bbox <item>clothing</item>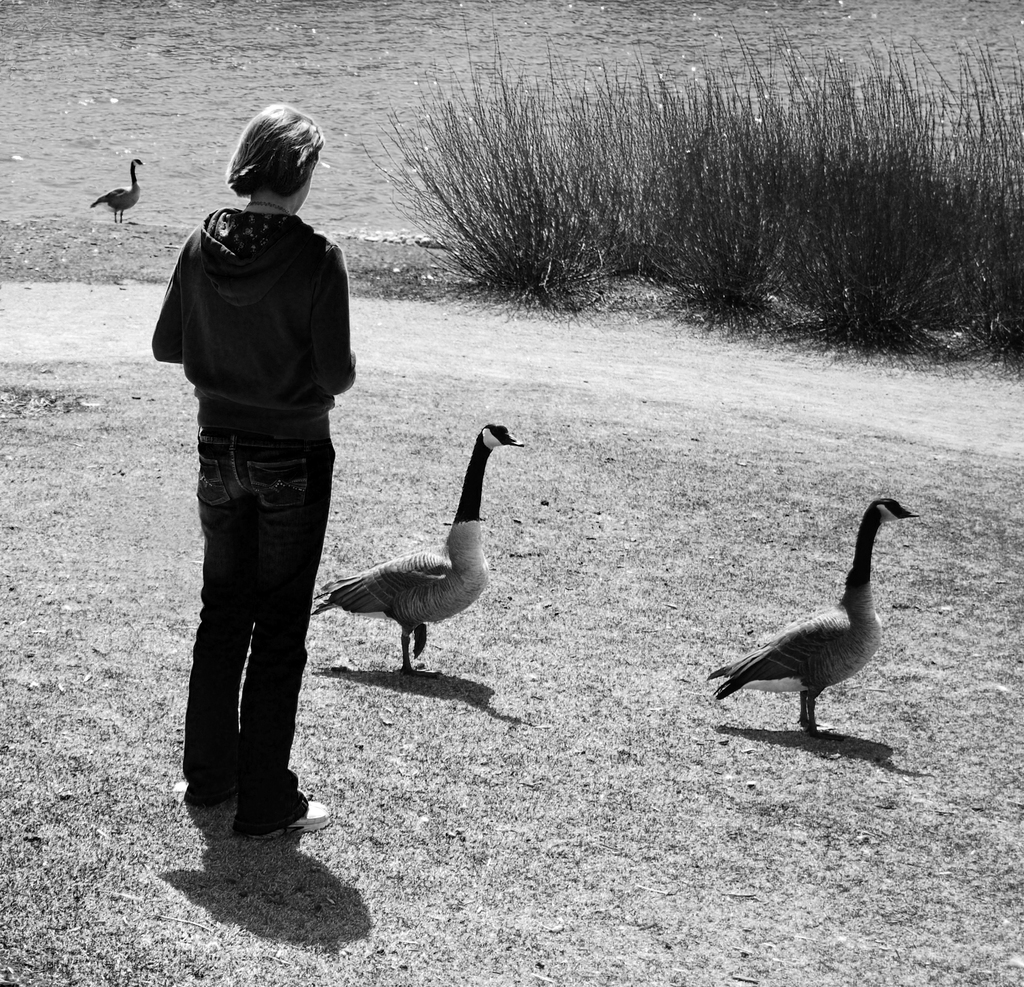
x1=151 y1=202 x2=352 y2=826
